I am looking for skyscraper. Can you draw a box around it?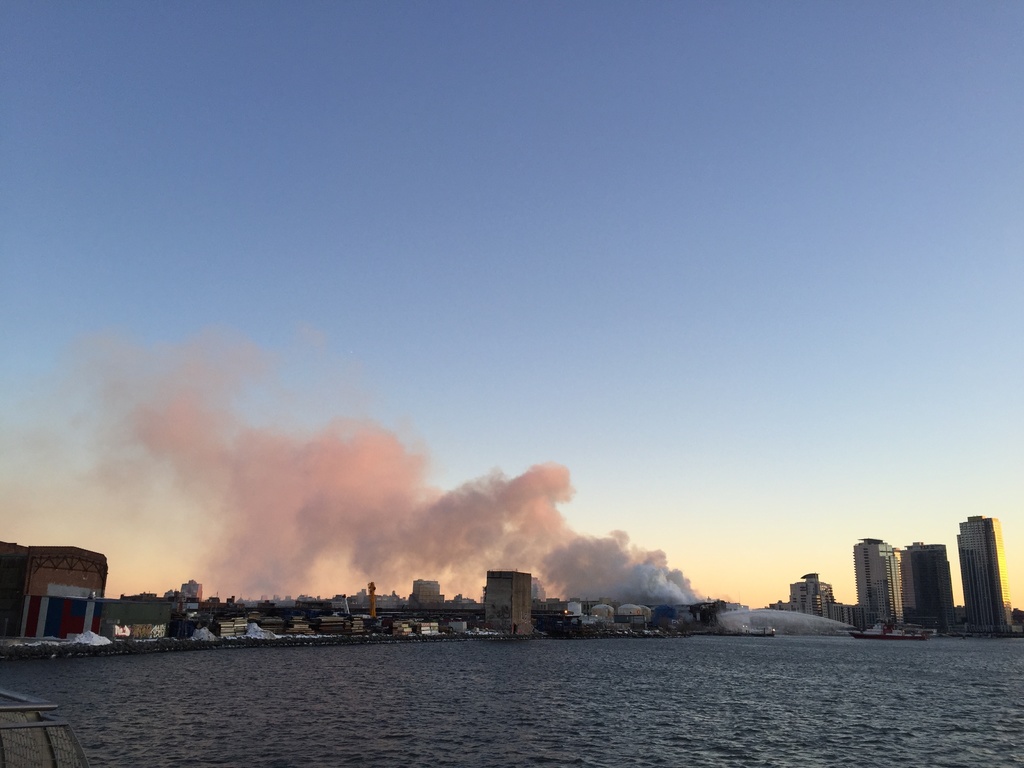
Sure, the bounding box is [left=481, top=573, right=529, bottom=636].
